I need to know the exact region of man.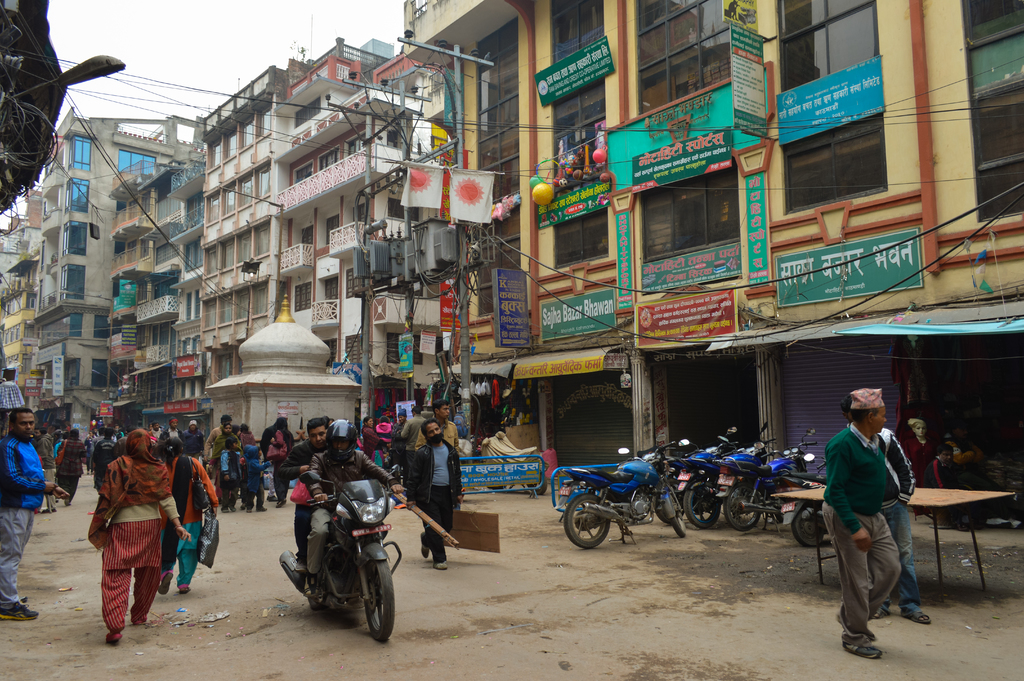
Region: {"left": 60, "top": 429, "right": 84, "bottom": 497}.
